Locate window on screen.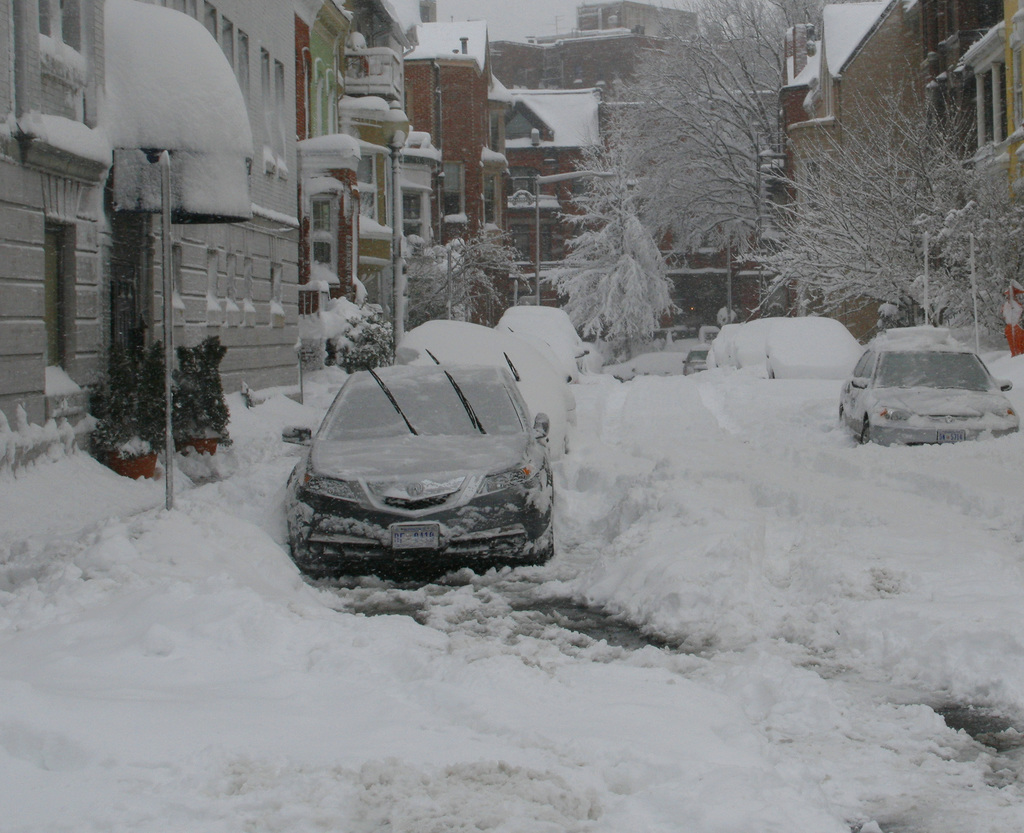
On screen at select_region(539, 225, 556, 259).
